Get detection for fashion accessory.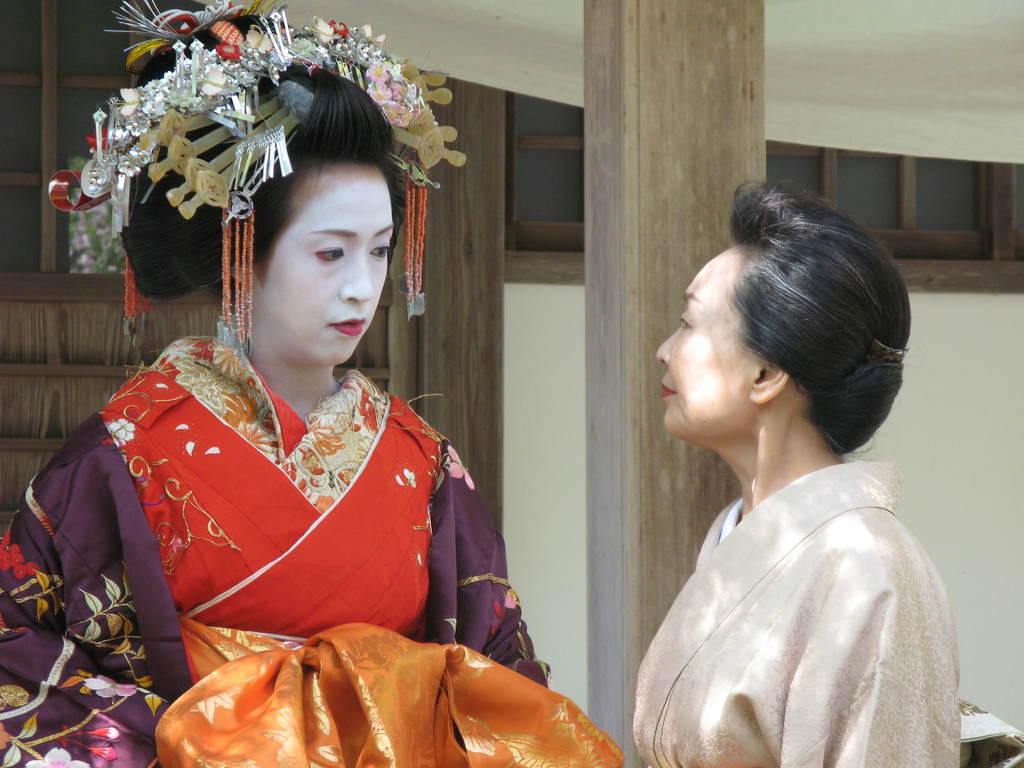
Detection: crop(46, 0, 468, 372).
